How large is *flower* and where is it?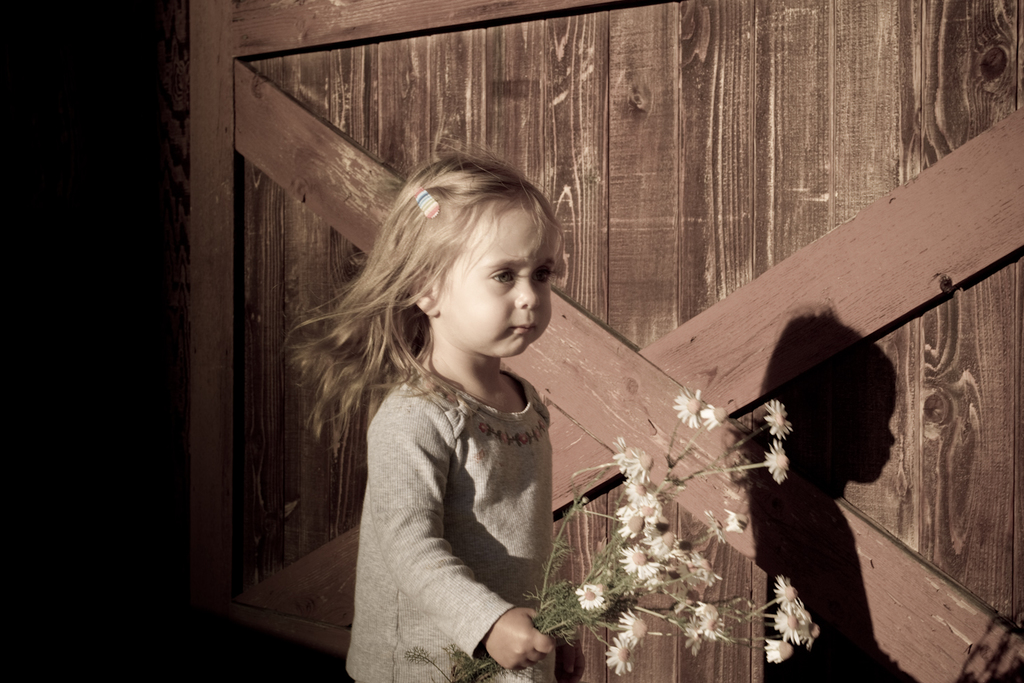
Bounding box: bbox=(760, 440, 792, 484).
